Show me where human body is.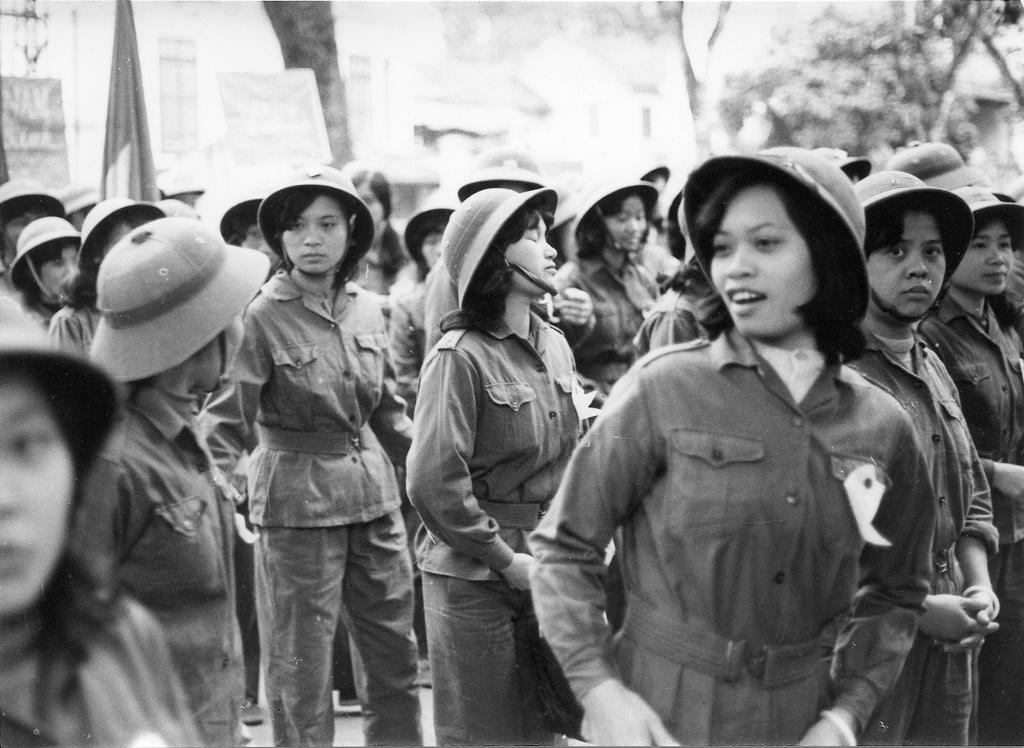
human body is at 0/289/204/747.
